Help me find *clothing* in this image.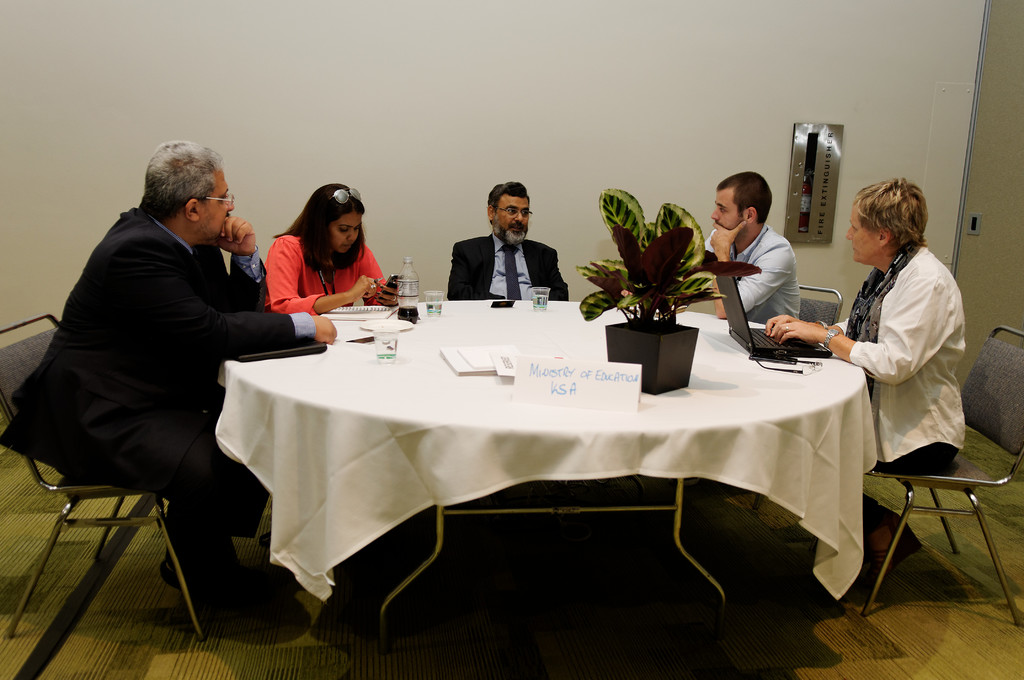
Found it: <bbox>268, 233, 385, 314</bbox>.
